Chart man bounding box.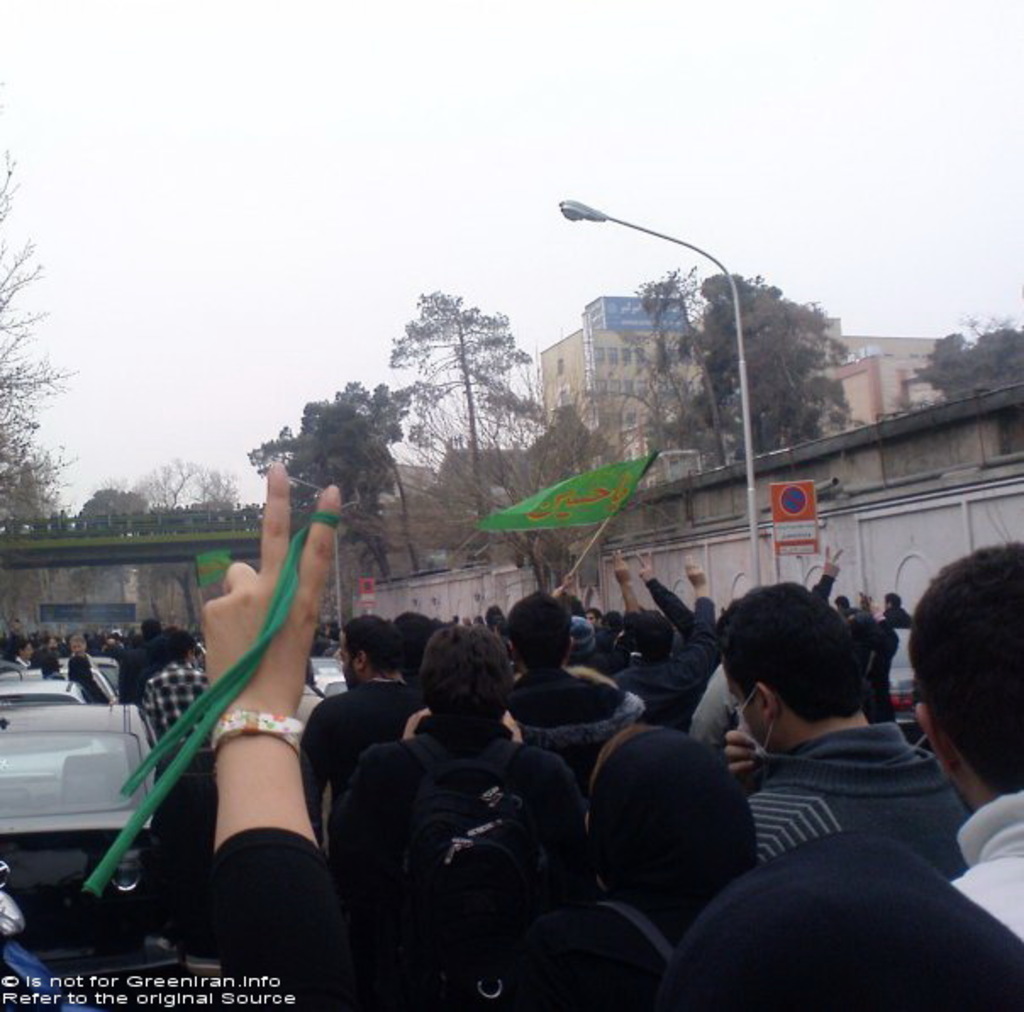
Charted: detection(670, 592, 927, 902).
